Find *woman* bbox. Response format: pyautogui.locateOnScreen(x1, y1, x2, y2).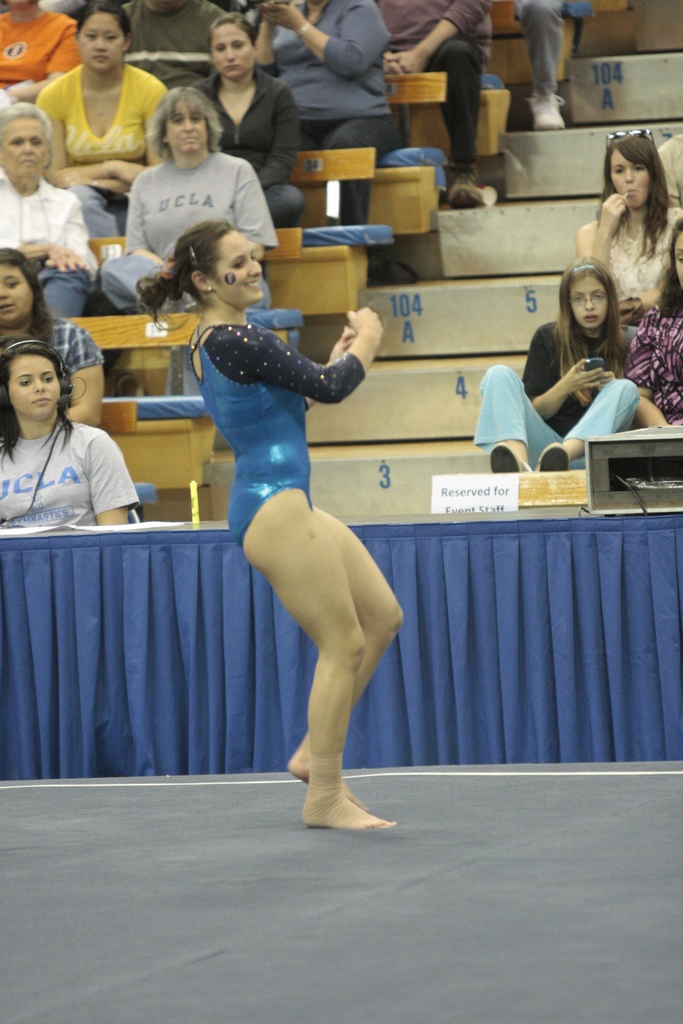
pyautogui.locateOnScreen(623, 217, 682, 436).
